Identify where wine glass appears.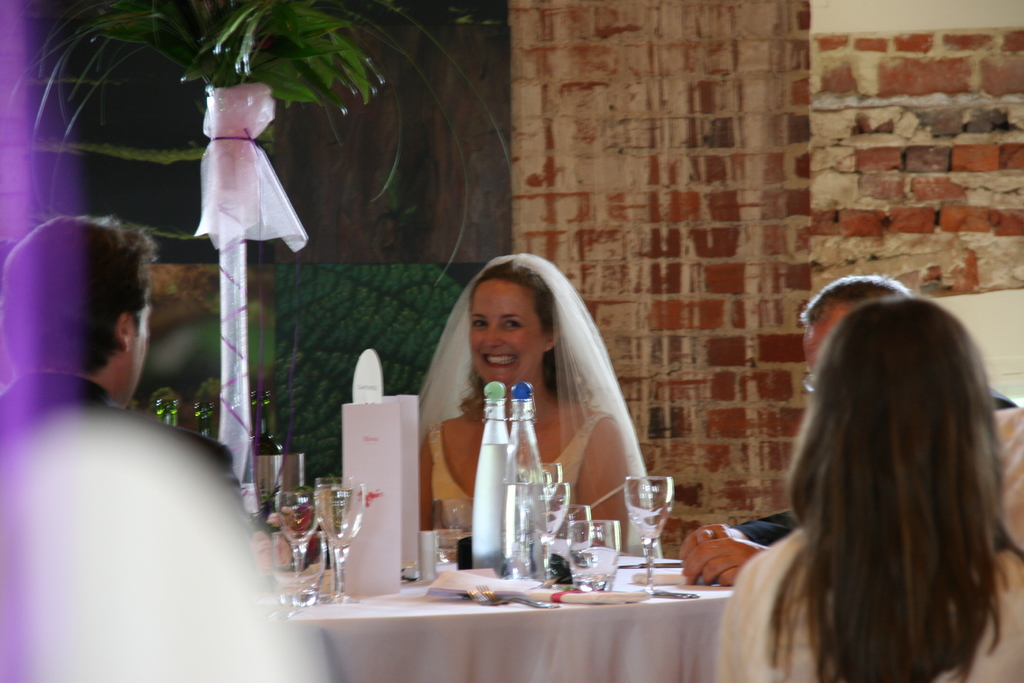
Appears at 316/480/368/603.
